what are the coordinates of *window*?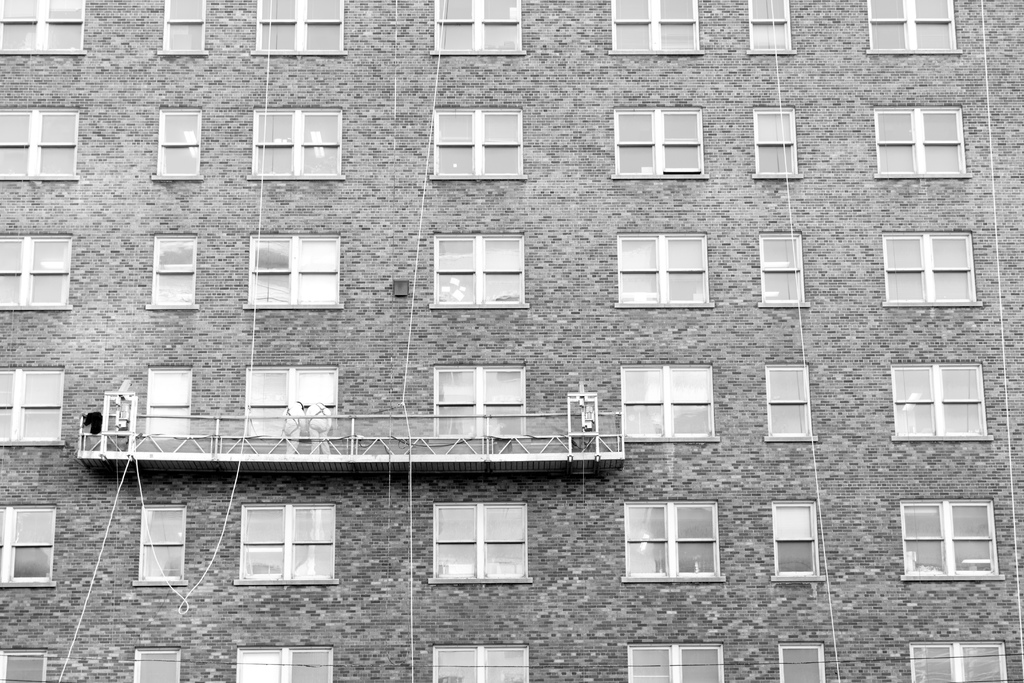
BBox(431, 644, 528, 682).
